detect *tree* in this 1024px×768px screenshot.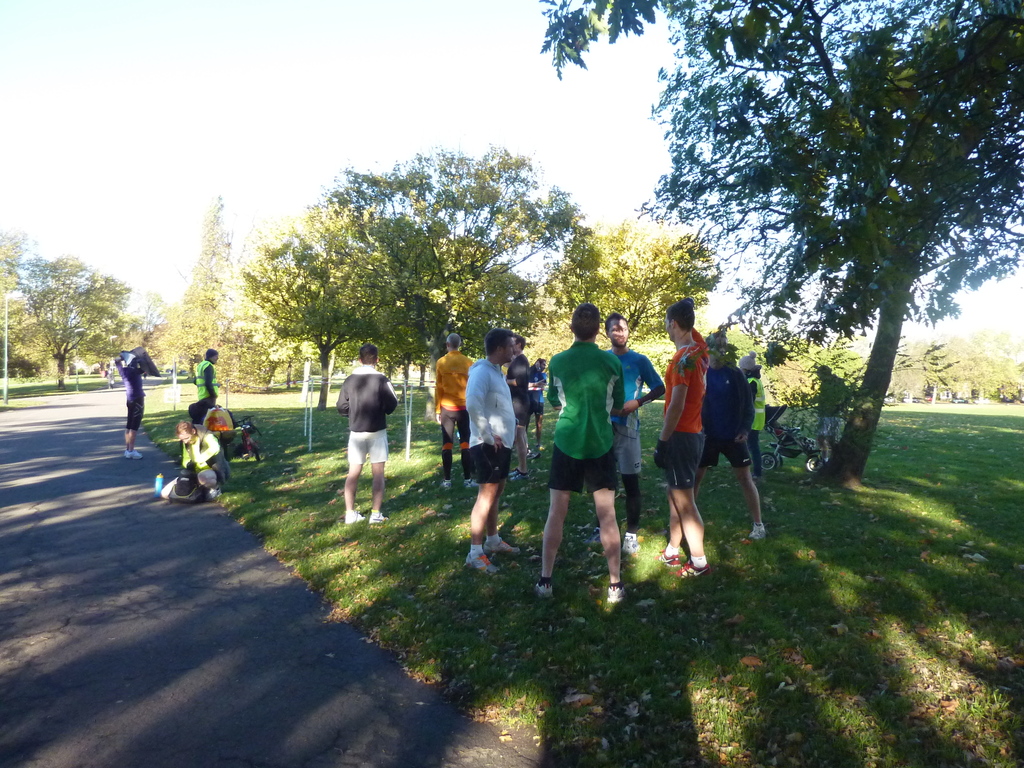
Detection: detection(13, 236, 154, 388).
